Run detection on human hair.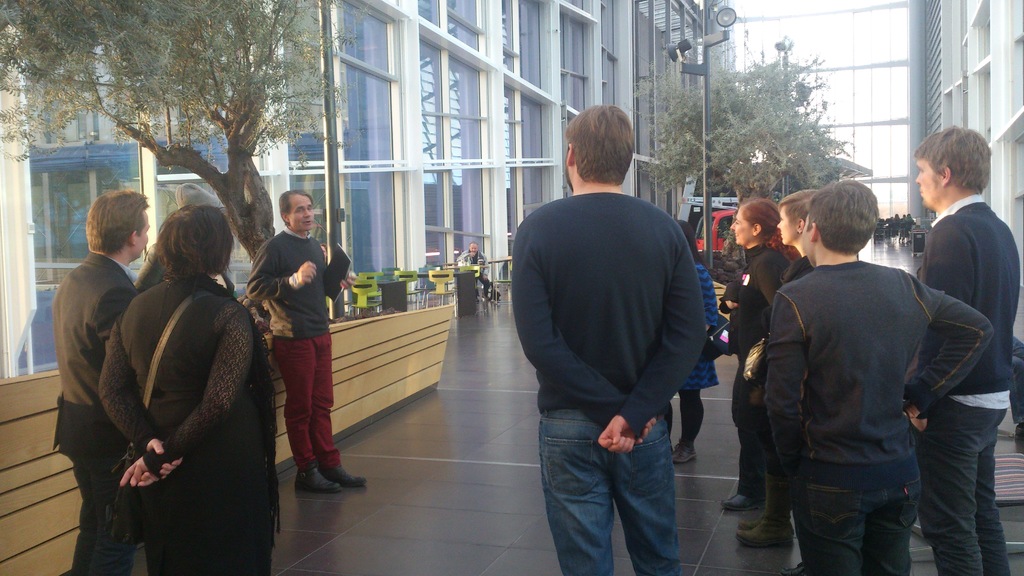
Result: <region>806, 178, 880, 258</region>.
